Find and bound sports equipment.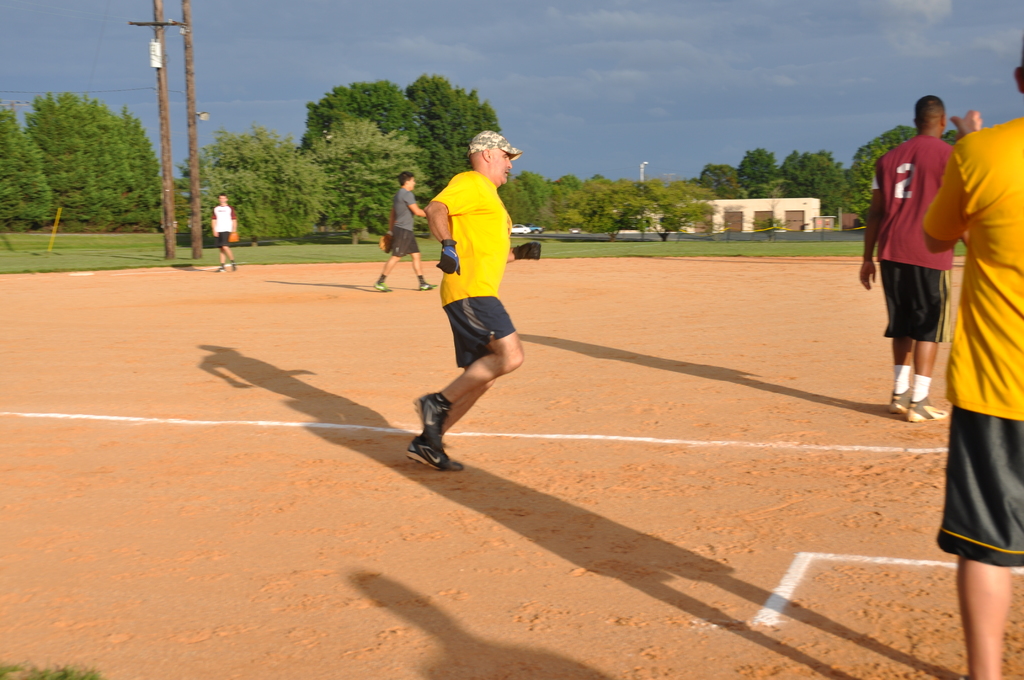
Bound: (x1=410, y1=387, x2=447, y2=460).
